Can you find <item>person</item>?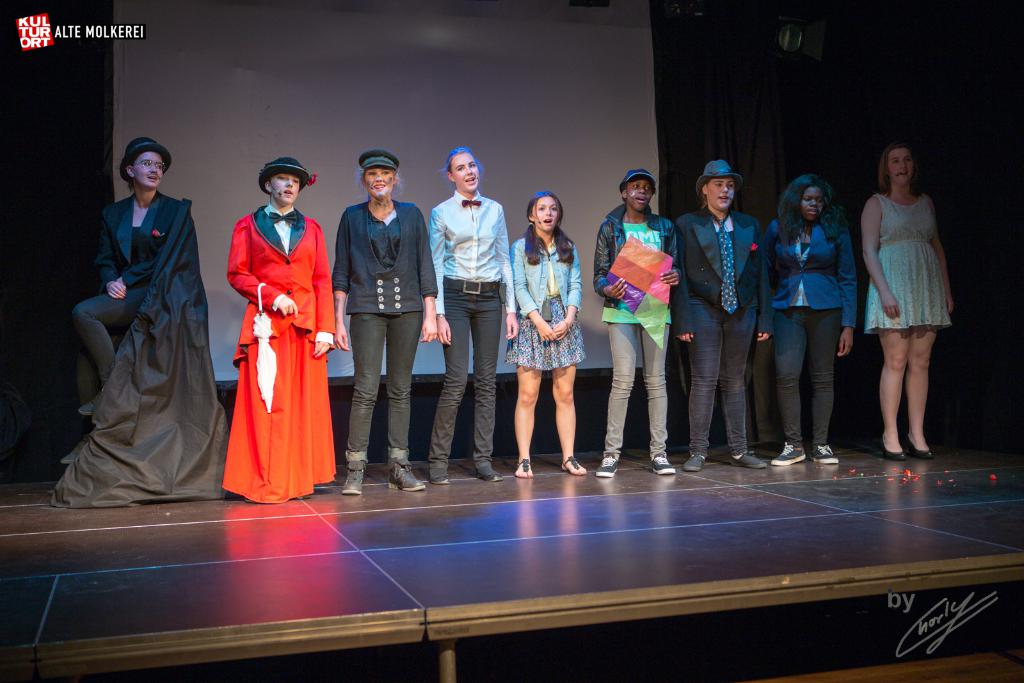
Yes, bounding box: box(591, 159, 689, 480).
